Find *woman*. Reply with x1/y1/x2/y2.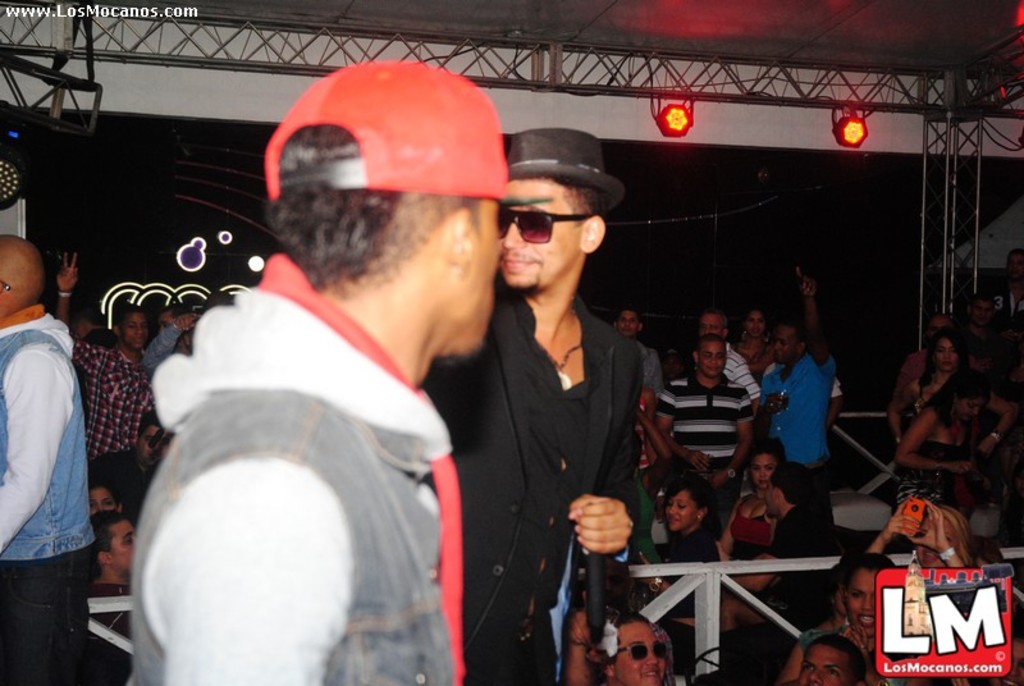
886/329/1019/444.
